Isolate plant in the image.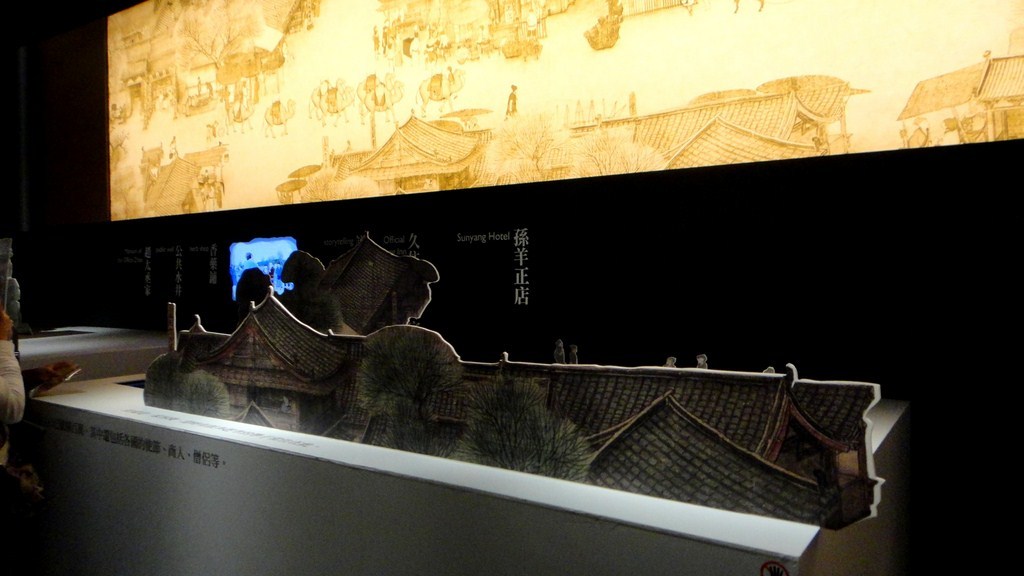
Isolated region: [x1=170, y1=366, x2=240, y2=420].
